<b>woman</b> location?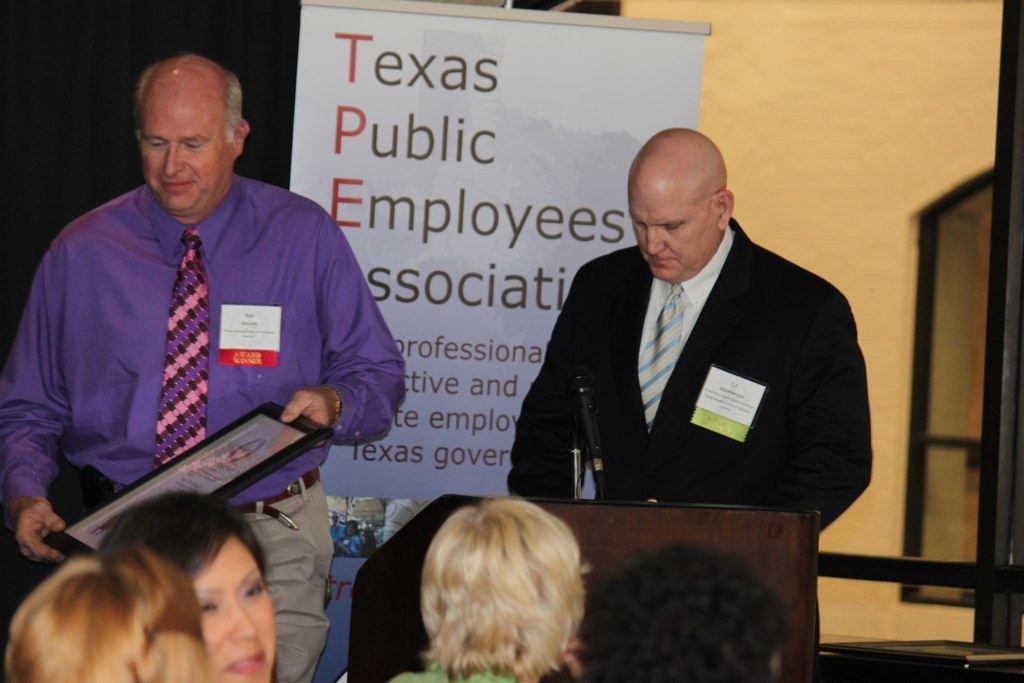
left=374, top=493, right=589, bottom=682
